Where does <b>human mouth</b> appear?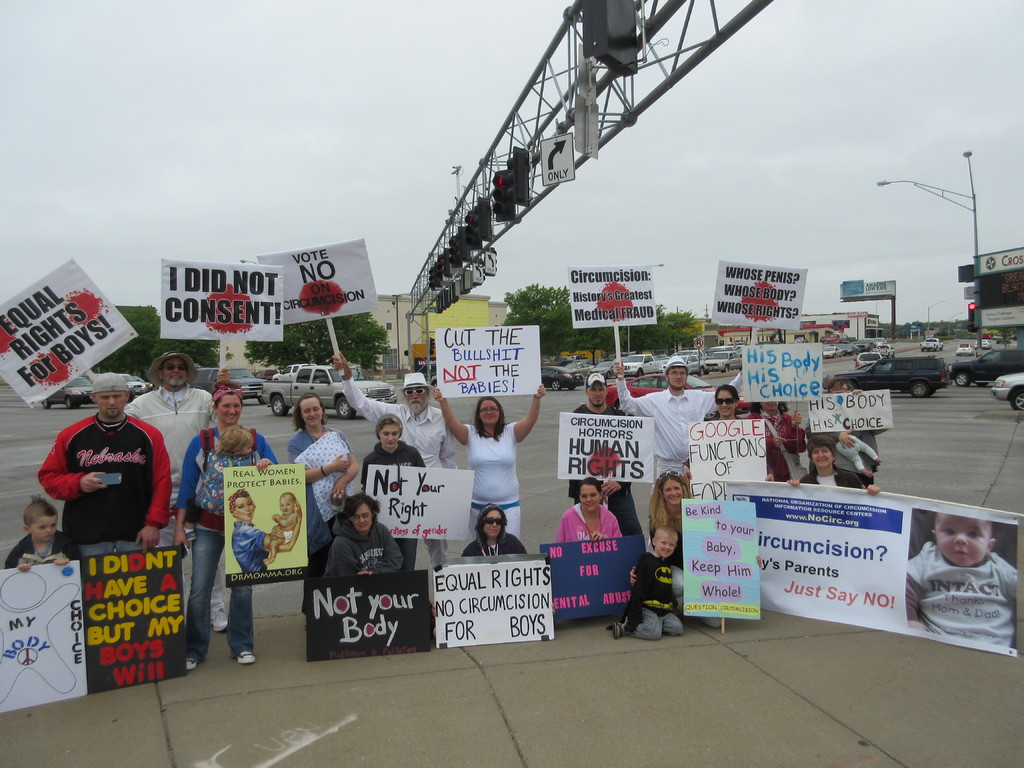
Appears at region(412, 401, 420, 403).
